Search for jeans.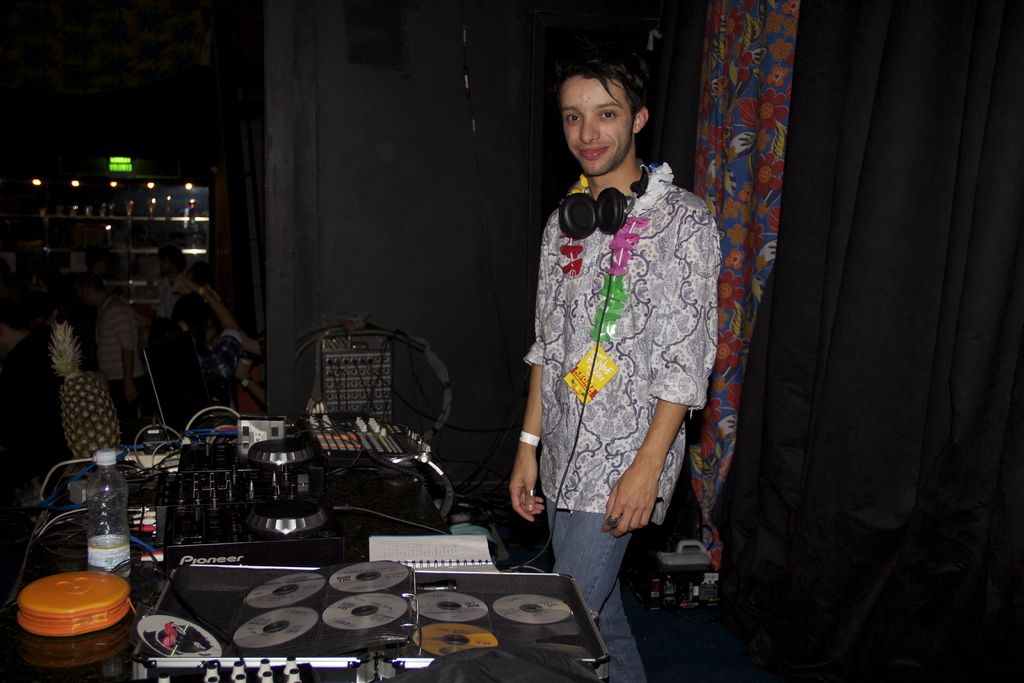
Found at [545,511,646,682].
